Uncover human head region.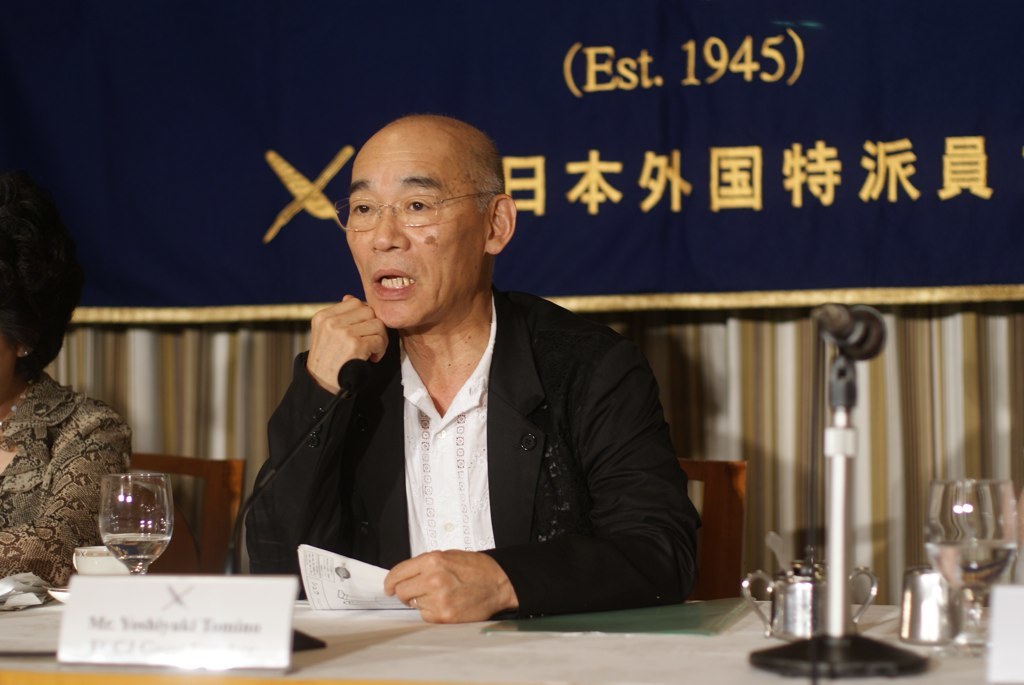
Uncovered: x1=330 y1=112 x2=520 y2=333.
